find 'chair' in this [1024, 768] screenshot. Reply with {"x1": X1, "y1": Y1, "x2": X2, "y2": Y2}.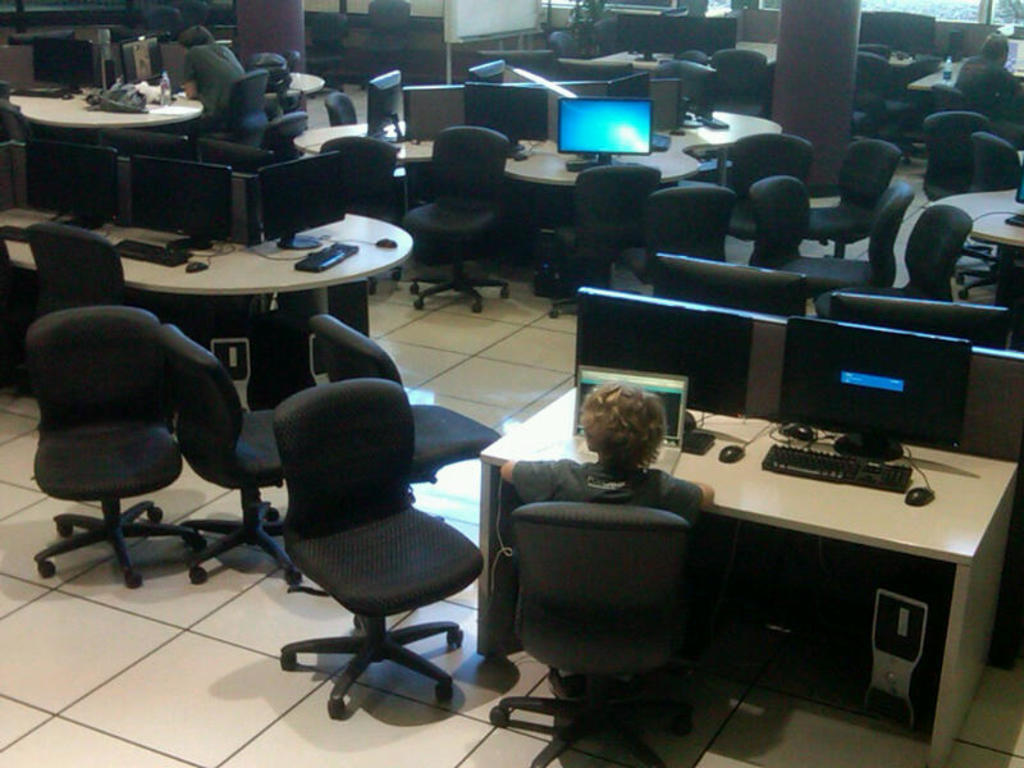
{"x1": 163, "y1": 320, "x2": 307, "y2": 593}.
